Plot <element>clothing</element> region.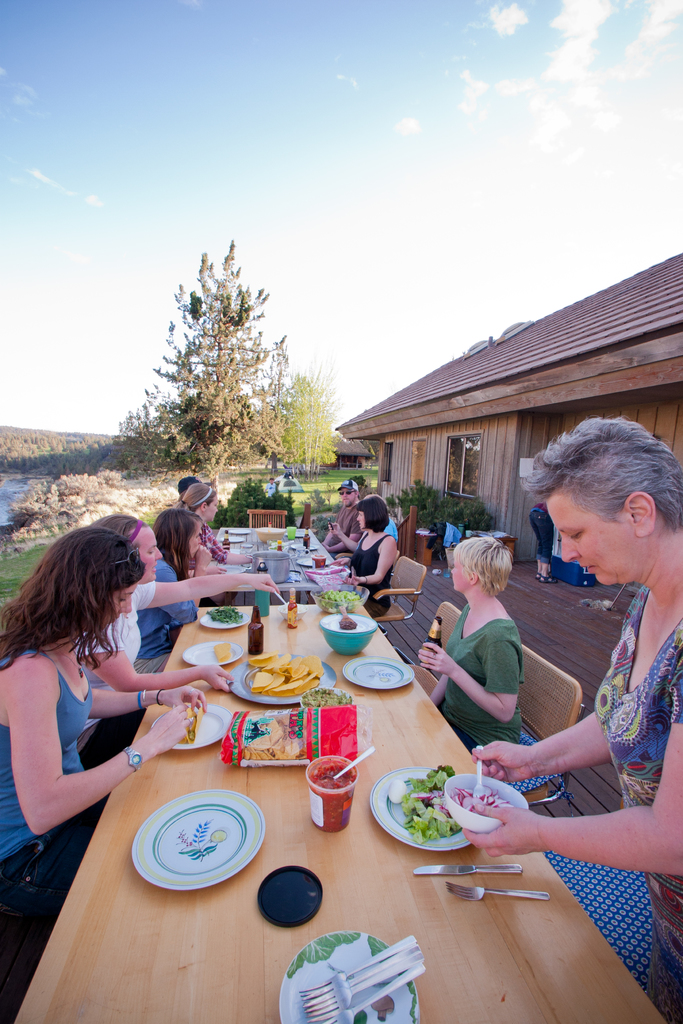
Plotted at <region>189, 519, 229, 575</region>.
